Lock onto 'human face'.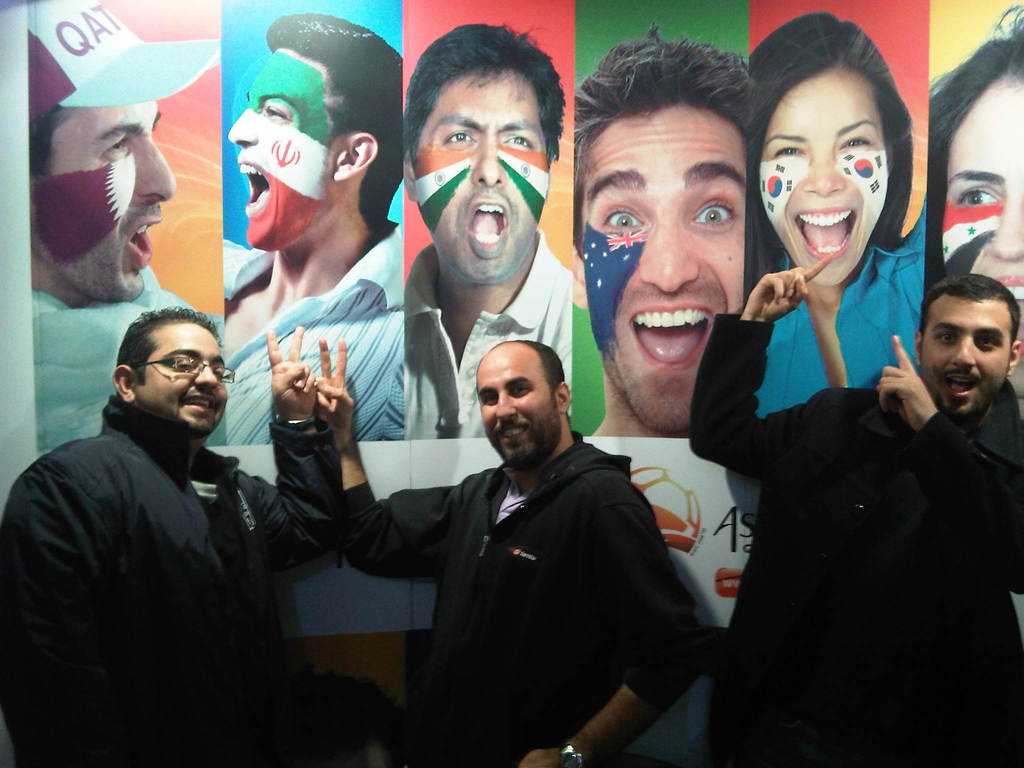
Locked: left=580, top=104, right=744, bottom=429.
